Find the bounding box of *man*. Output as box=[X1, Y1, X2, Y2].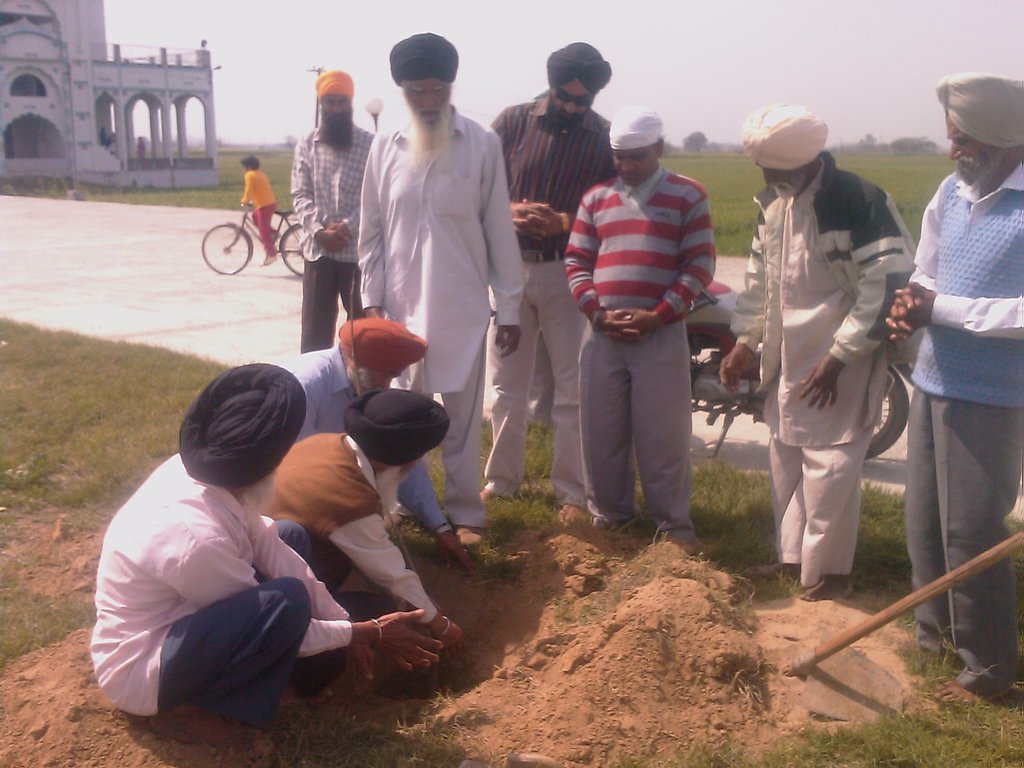
box=[708, 100, 922, 610].
